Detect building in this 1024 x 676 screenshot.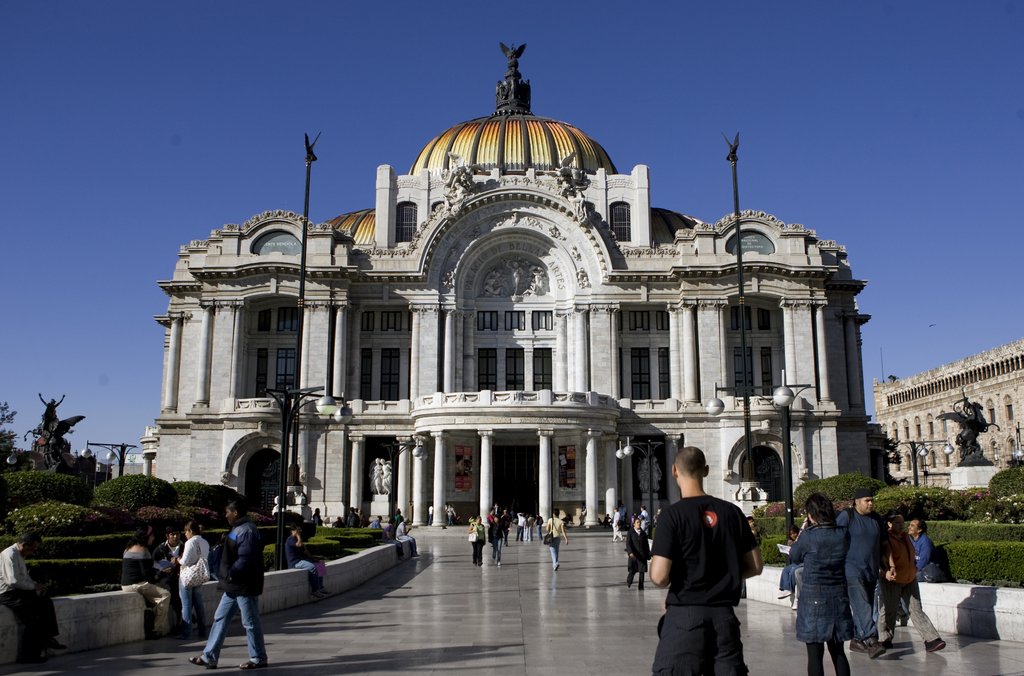
Detection: (867,333,1023,493).
